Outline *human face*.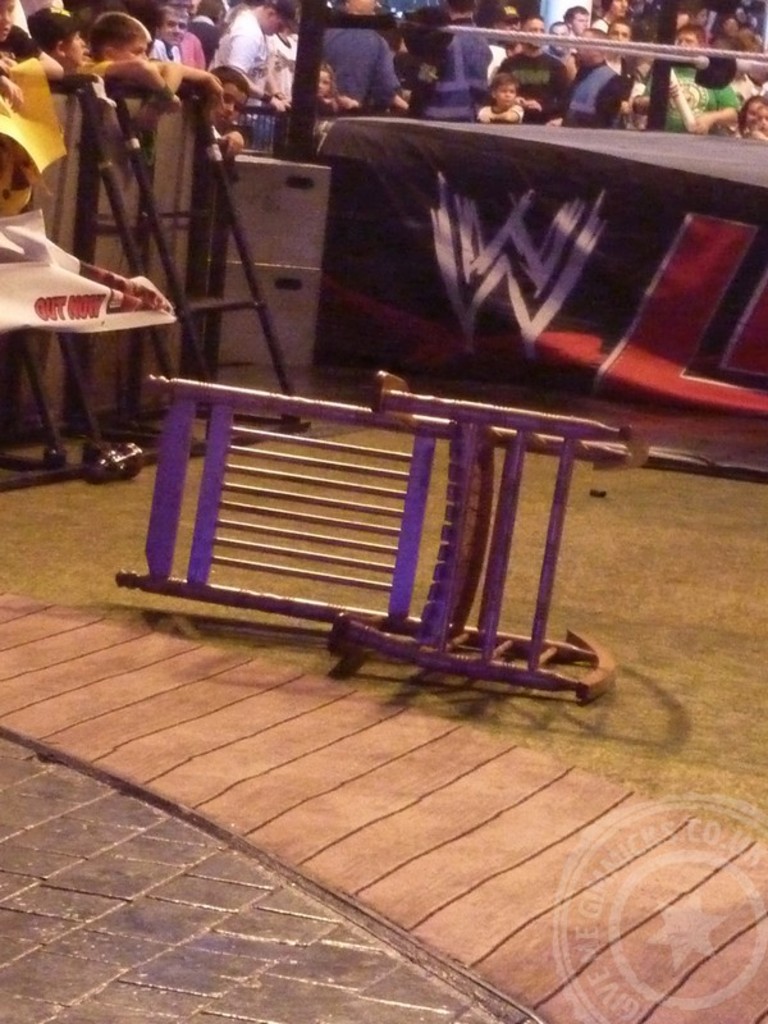
Outline: {"x1": 119, "y1": 40, "x2": 154, "y2": 59}.
